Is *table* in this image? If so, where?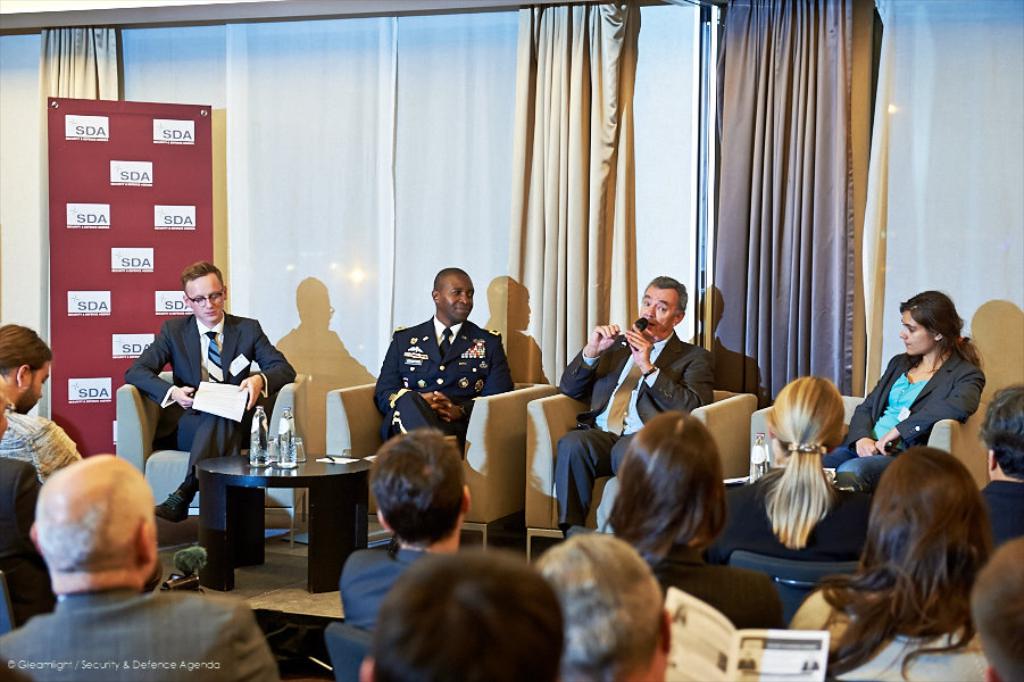
Yes, at x1=163 y1=444 x2=369 y2=581.
